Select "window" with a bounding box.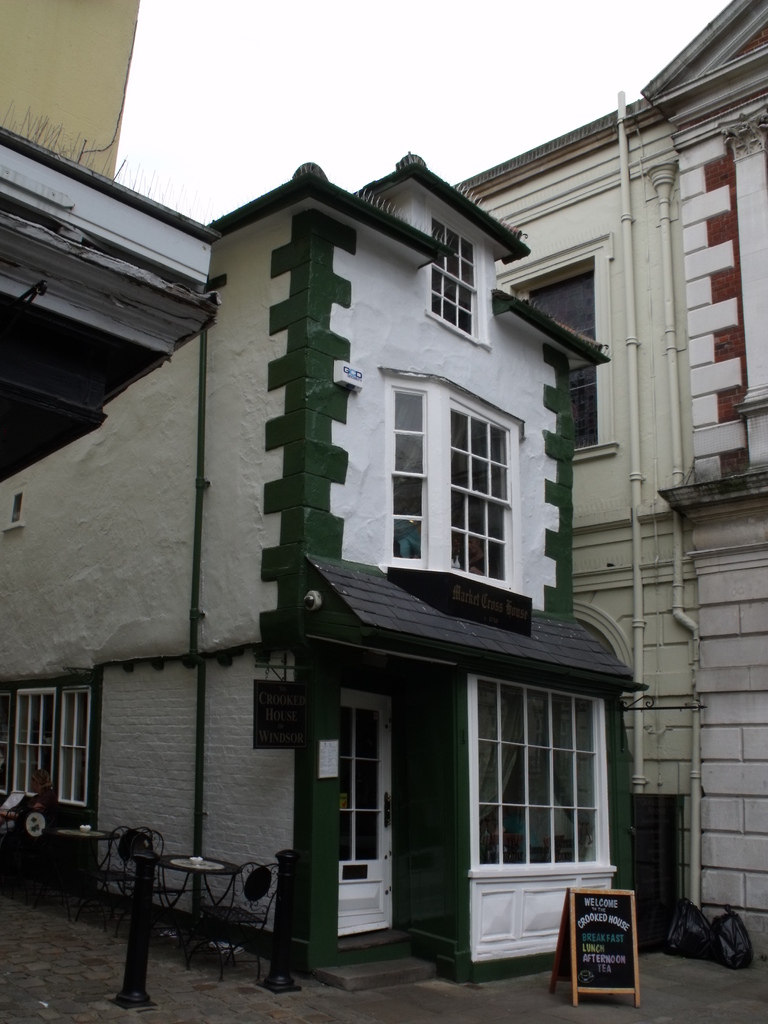
BBox(381, 369, 525, 593).
